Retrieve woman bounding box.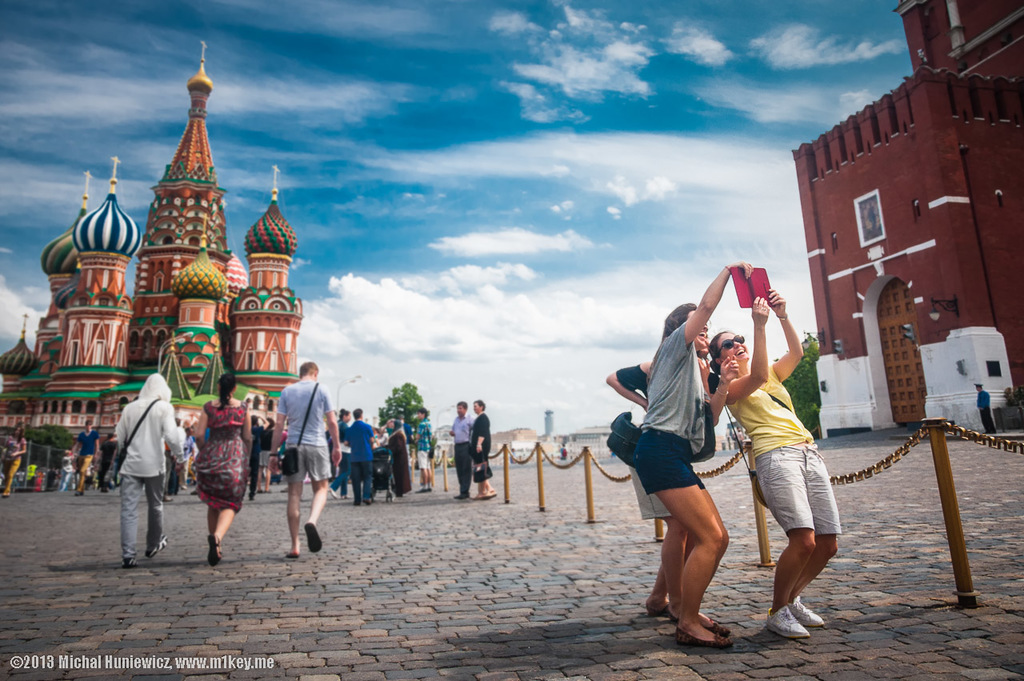
Bounding box: (x1=470, y1=397, x2=501, y2=499).
